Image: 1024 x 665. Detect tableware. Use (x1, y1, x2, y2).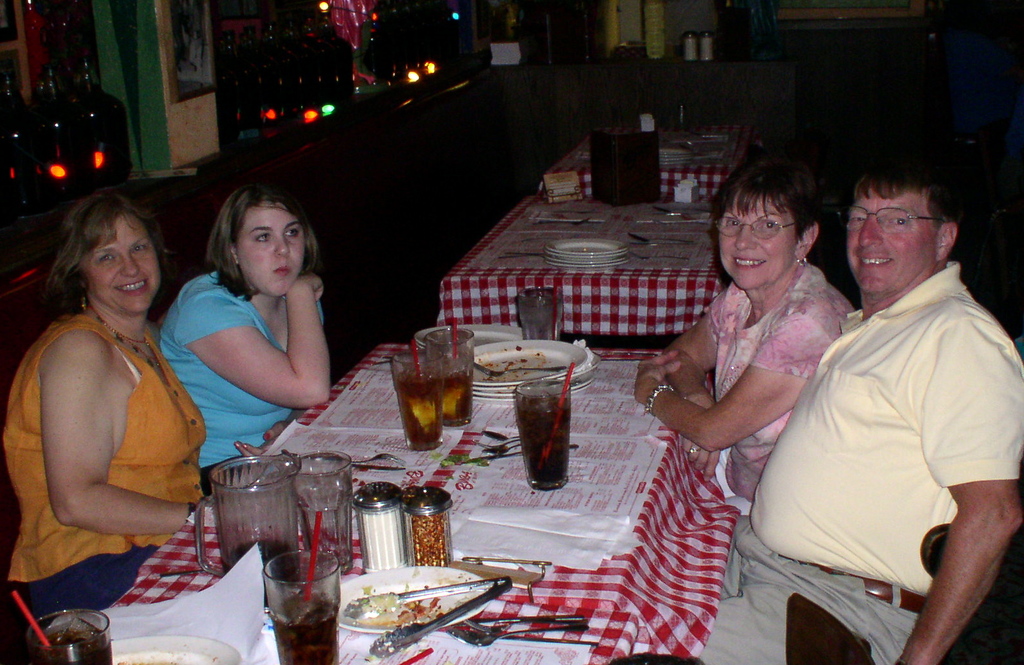
(350, 463, 406, 471).
